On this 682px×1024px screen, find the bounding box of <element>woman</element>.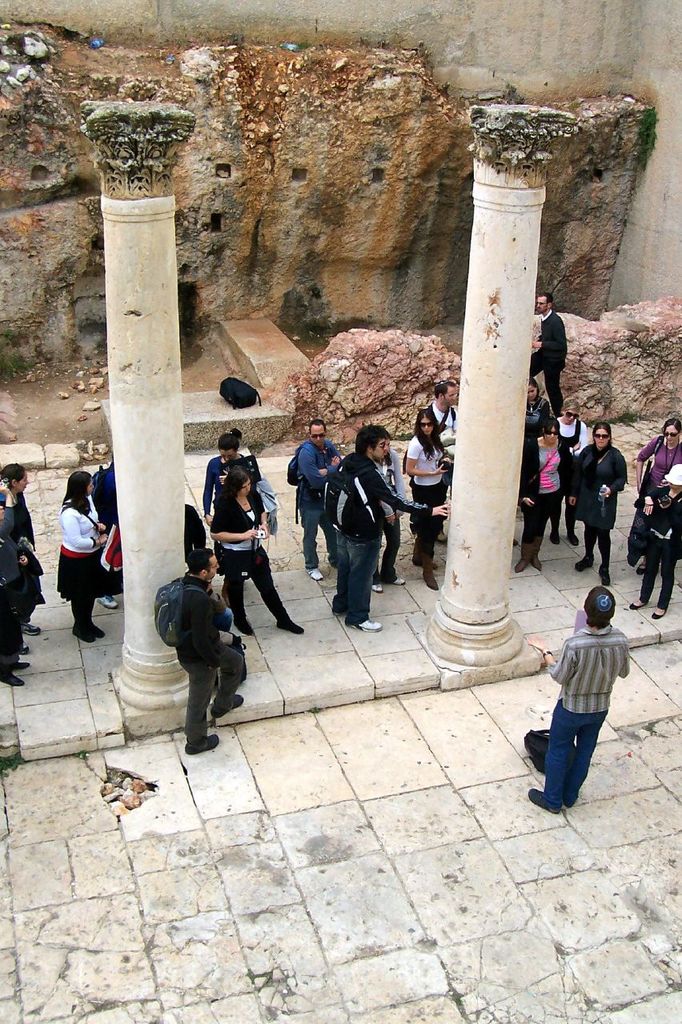
Bounding box: (x1=519, y1=418, x2=573, y2=574).
